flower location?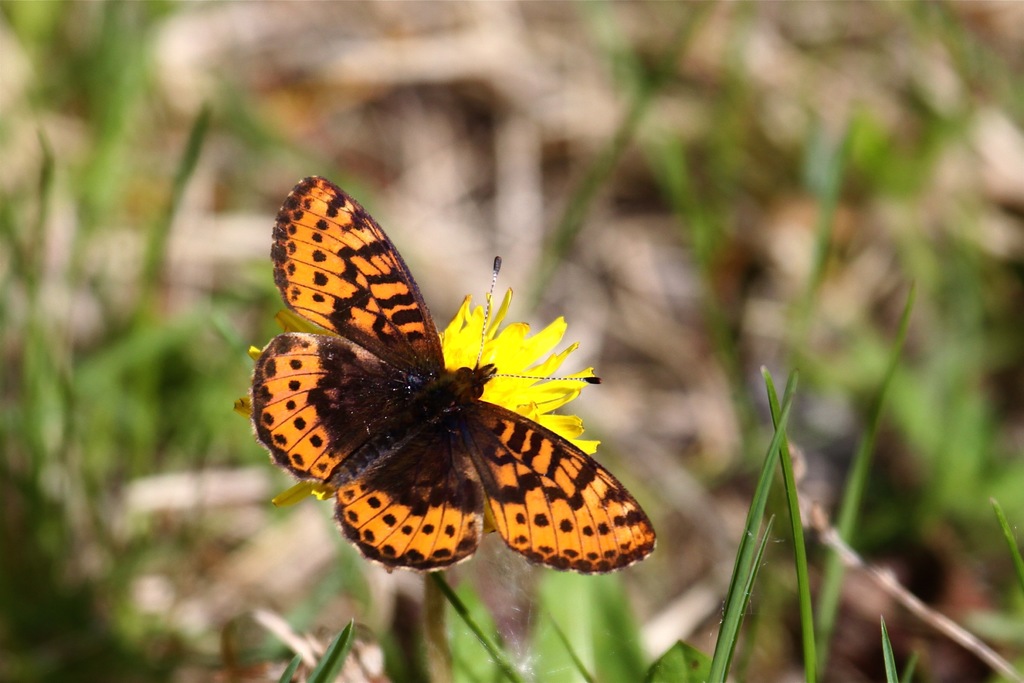
237, 283, 614, 511
